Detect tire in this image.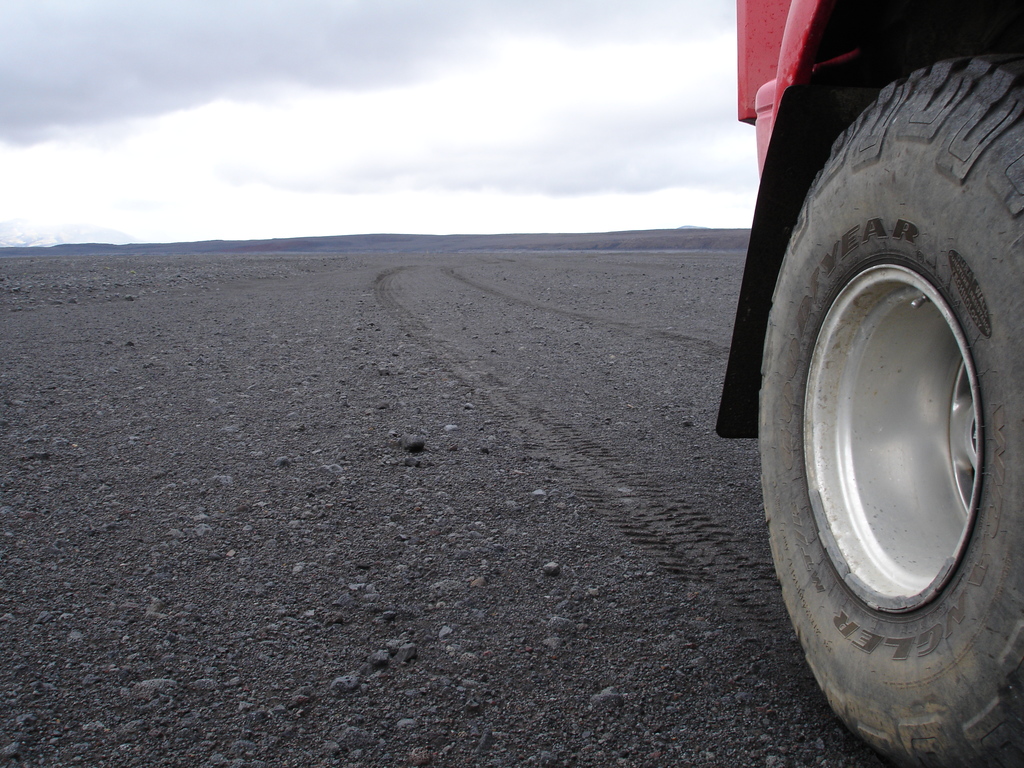
Detection: Rect(753, 79, 1021, 718).
